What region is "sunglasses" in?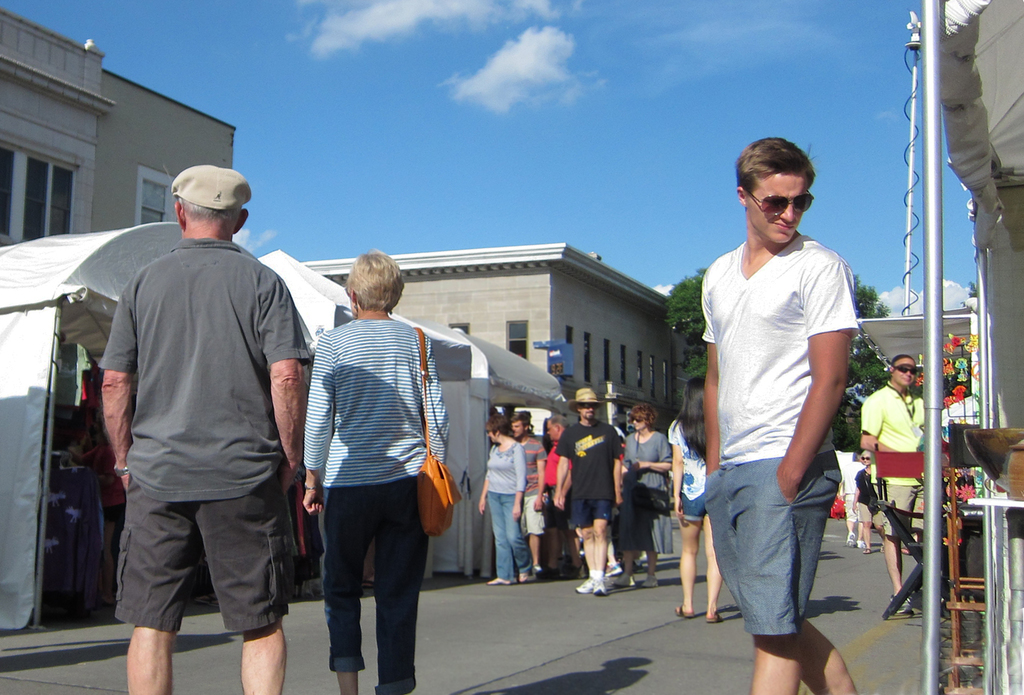
<region>744, 188, 814, 218</region>.
